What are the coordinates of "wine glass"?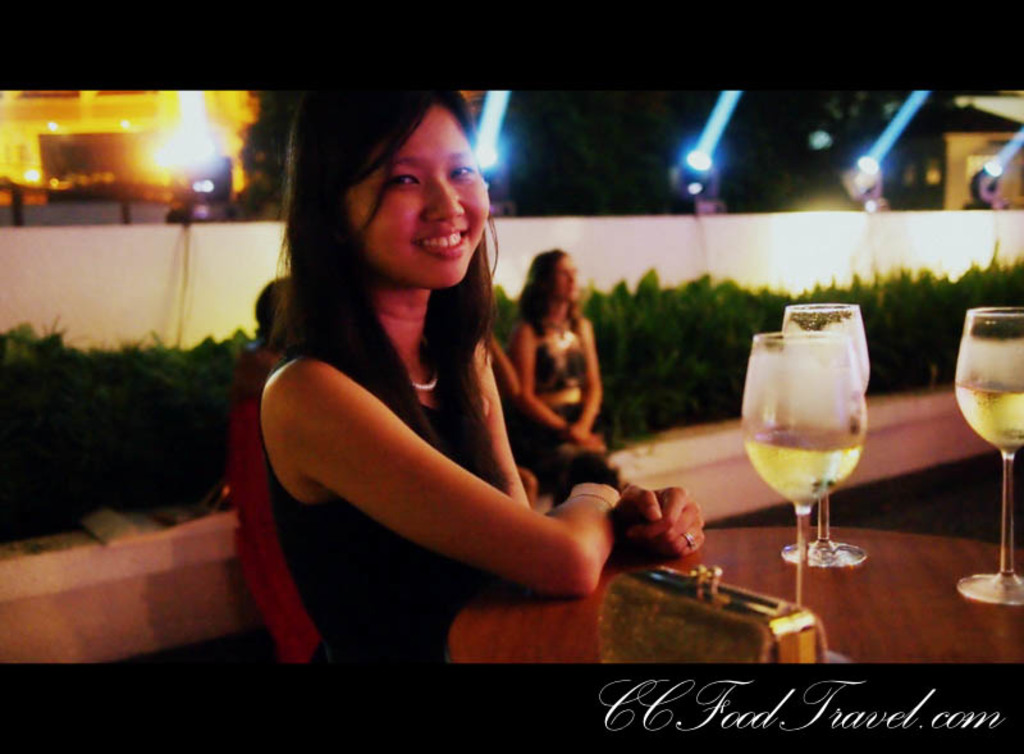
959 305 1023 608.
